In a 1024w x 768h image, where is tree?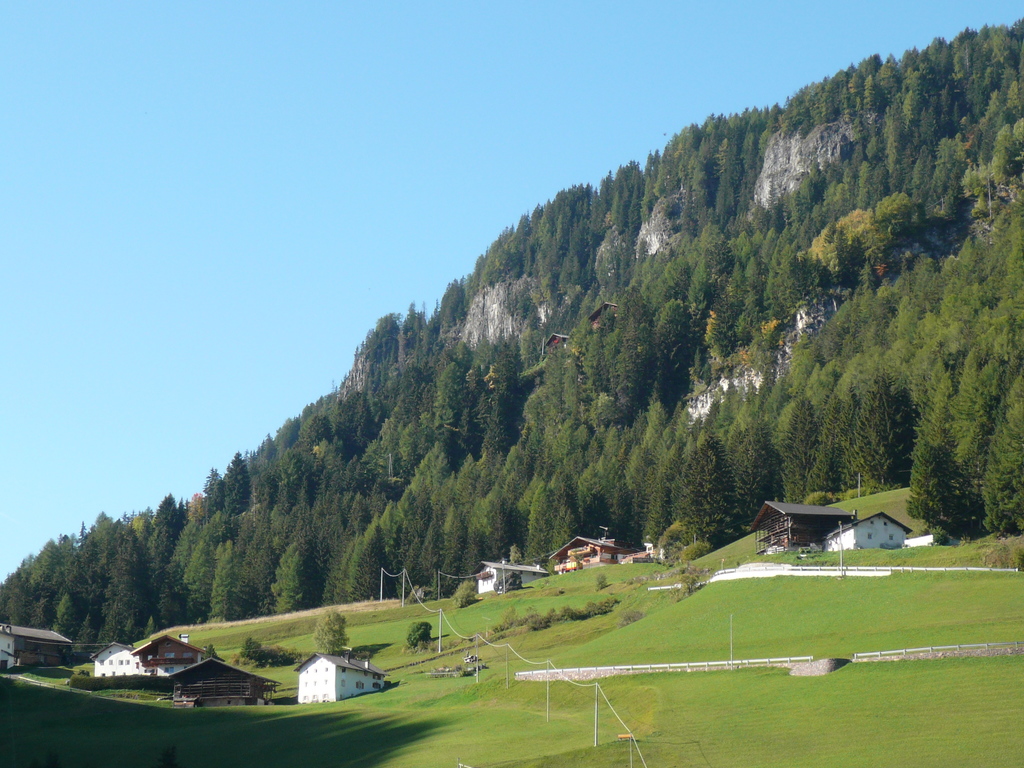
<box>376,333,449,481</box>.
